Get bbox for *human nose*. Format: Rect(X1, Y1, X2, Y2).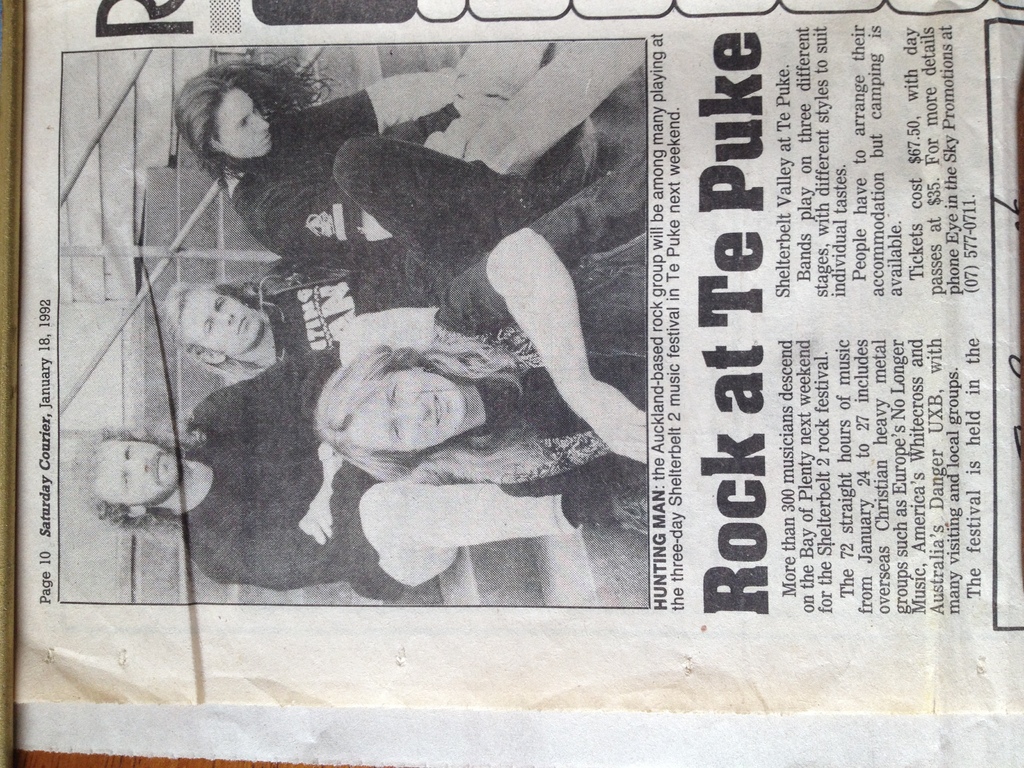
Rect(219, 312, 236, 325).
